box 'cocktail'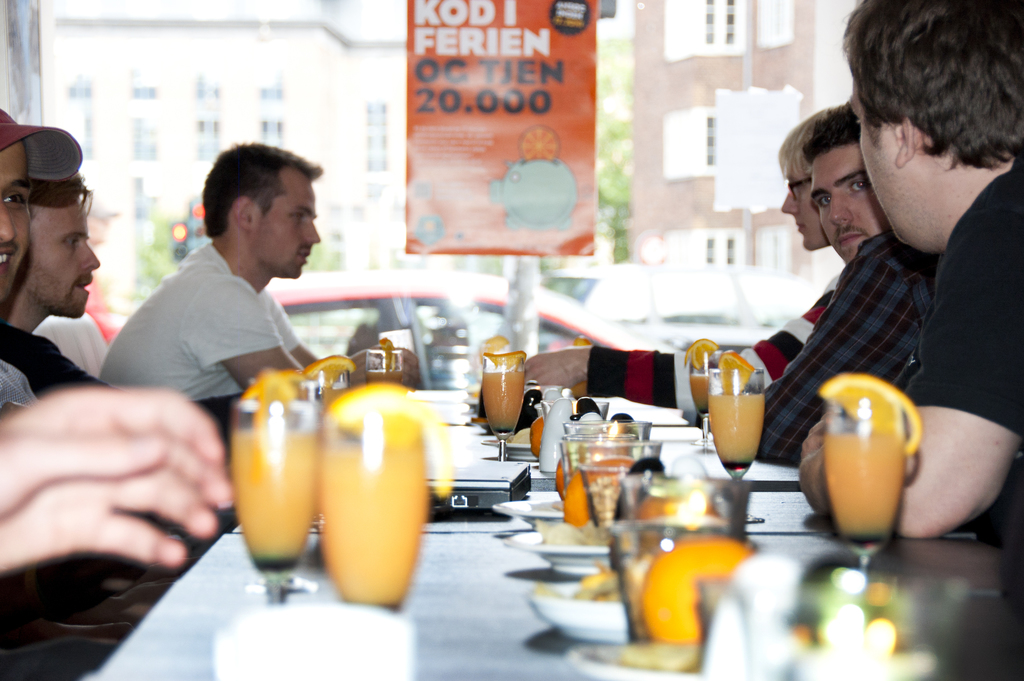
(477, 334, 529, 455)
